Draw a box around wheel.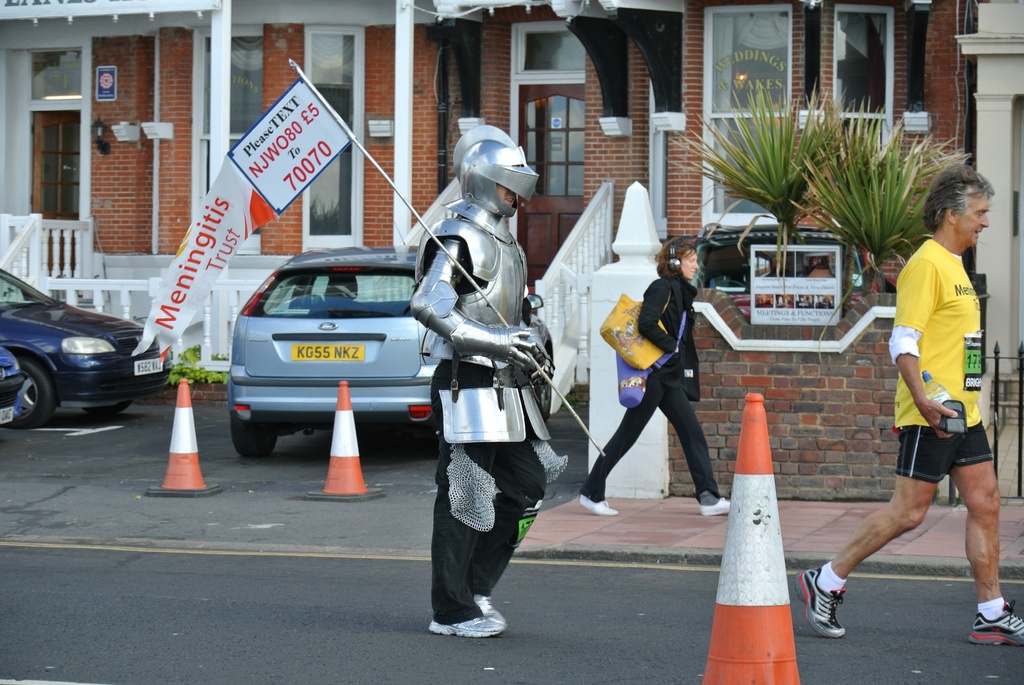
left=6, top=357, right=57, bottom=430.
